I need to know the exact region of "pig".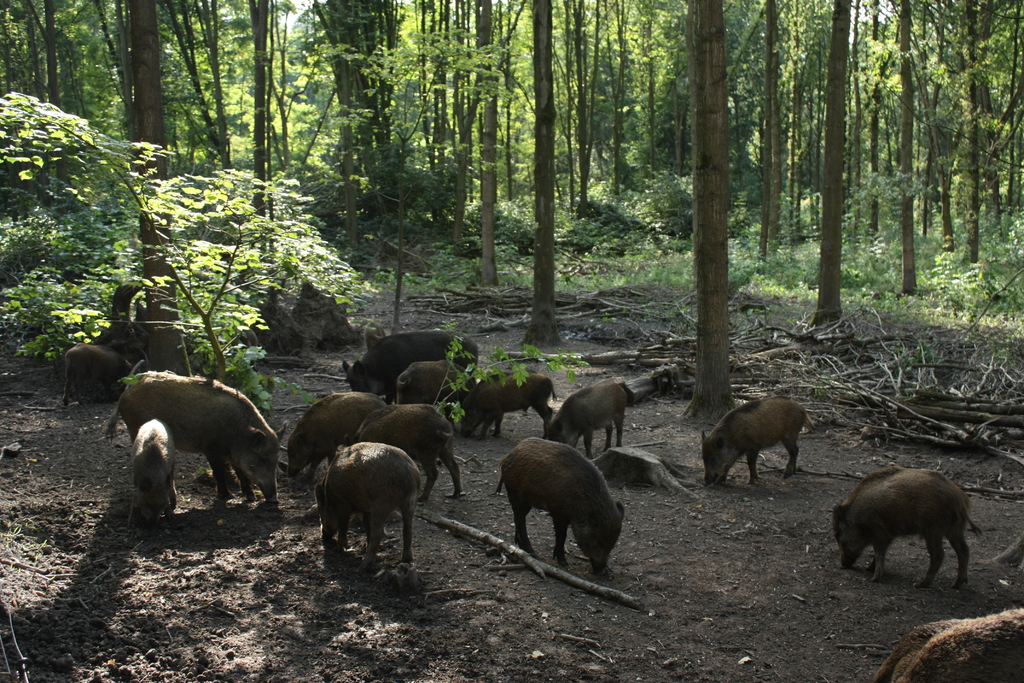
Region: [x1=830, y1=461, x2=985, y2=588].
